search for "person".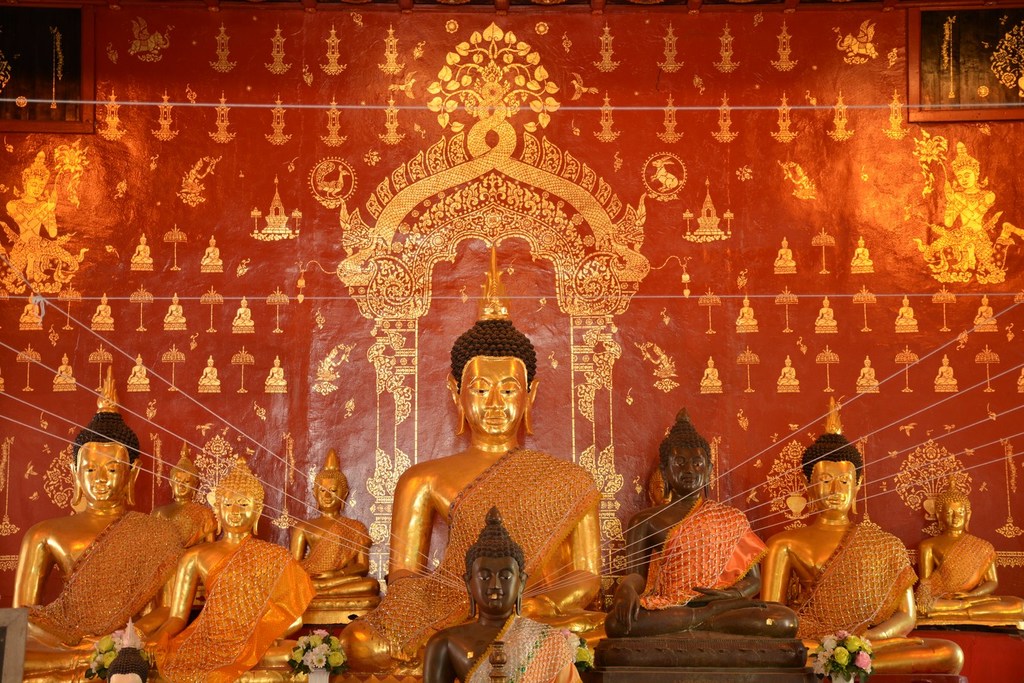
Found at x1=12, y1=411, x2=184, y2=676.
